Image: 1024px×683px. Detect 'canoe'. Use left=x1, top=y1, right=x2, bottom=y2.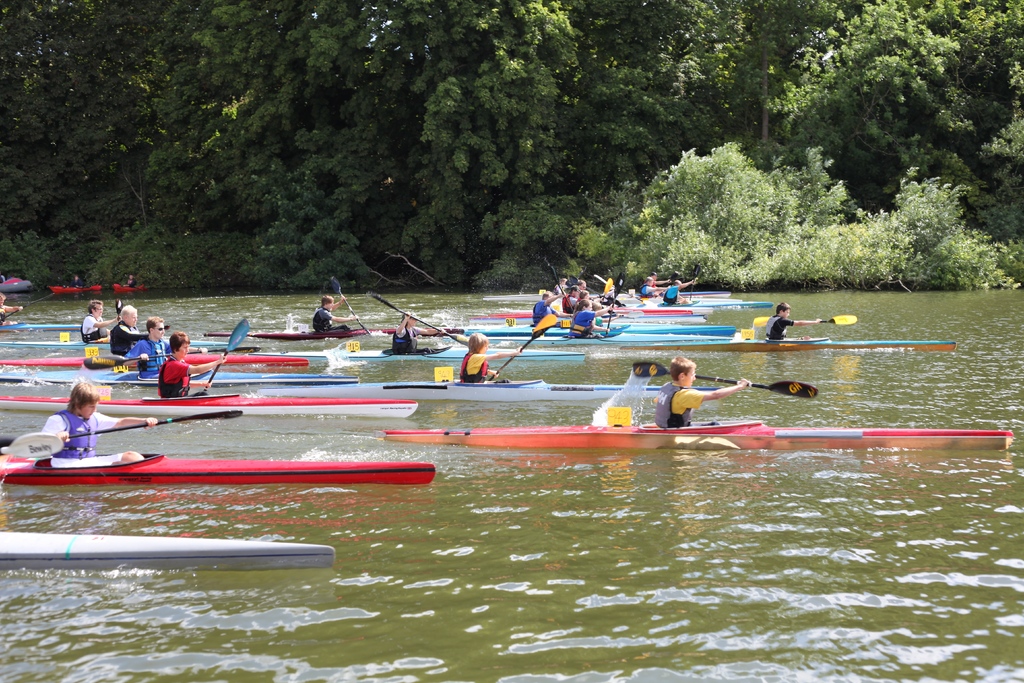
left=0, top=347, right=317, bottom=371.
